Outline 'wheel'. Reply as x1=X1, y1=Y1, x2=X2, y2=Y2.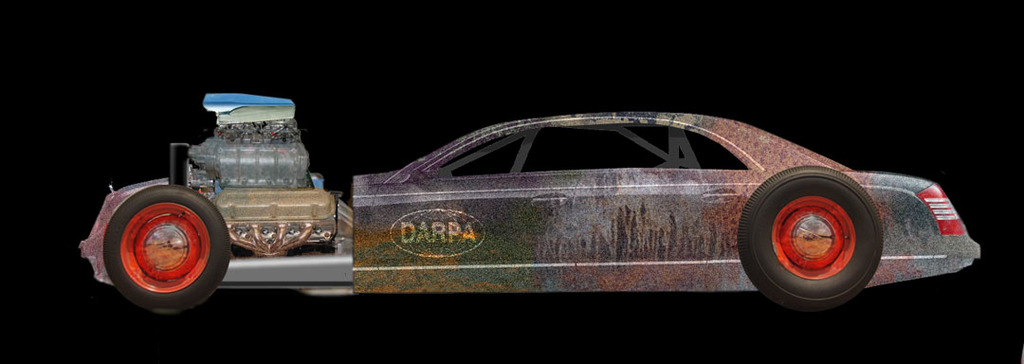
x1=744, y1=170, x2=893, y2=292.
